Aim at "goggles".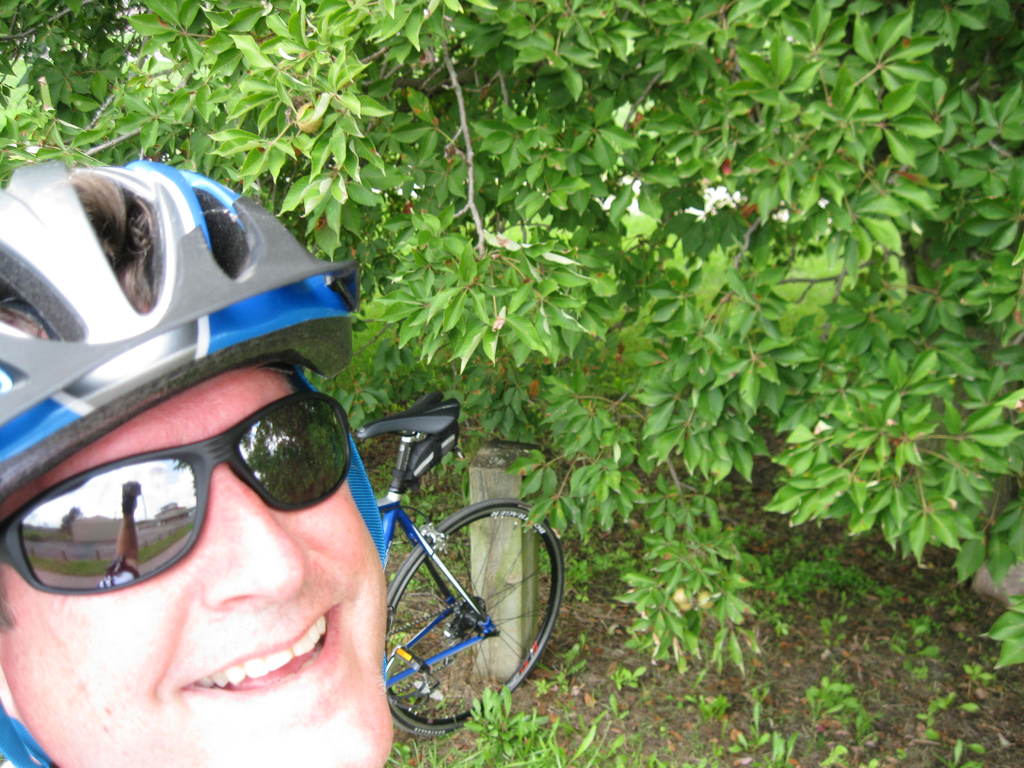
Aimed at [0, 368, 355, 597].
